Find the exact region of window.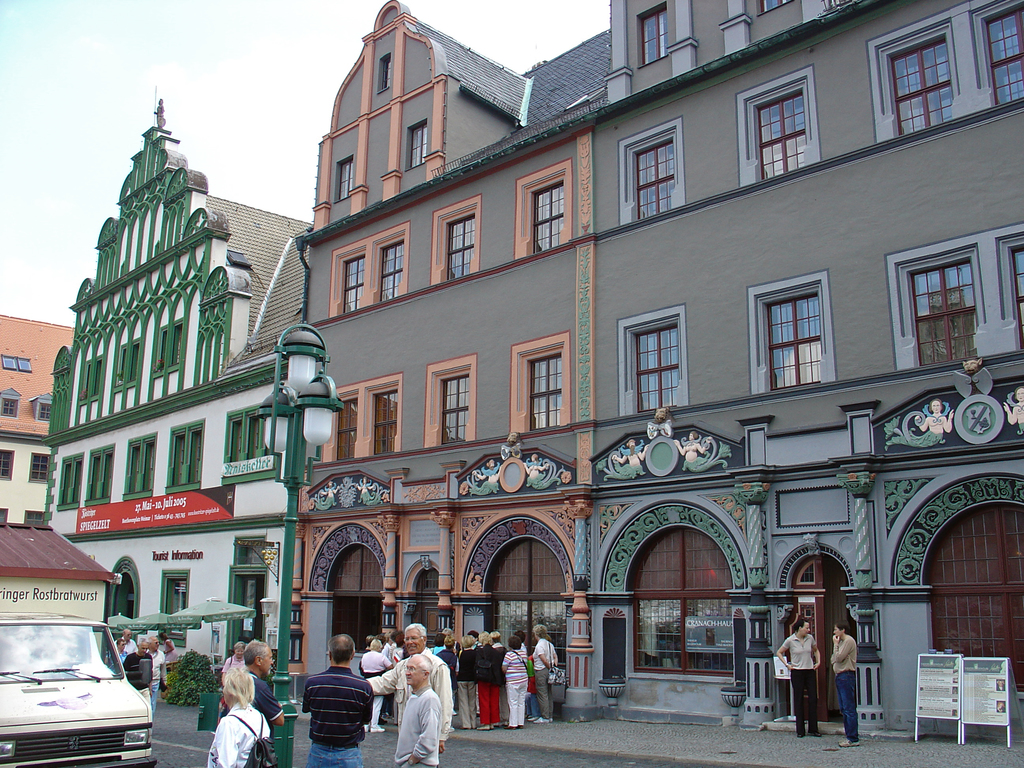
Exact region: region(330, 546, 385, 656).
